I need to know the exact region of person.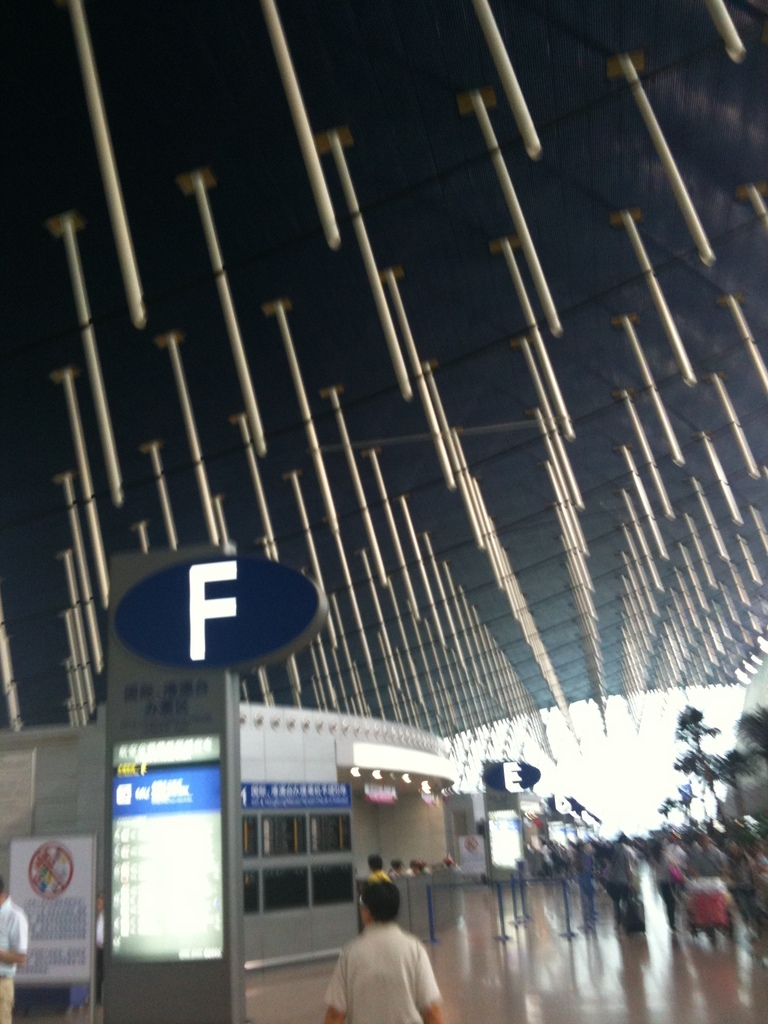
Region: 327:879:448:1021.
